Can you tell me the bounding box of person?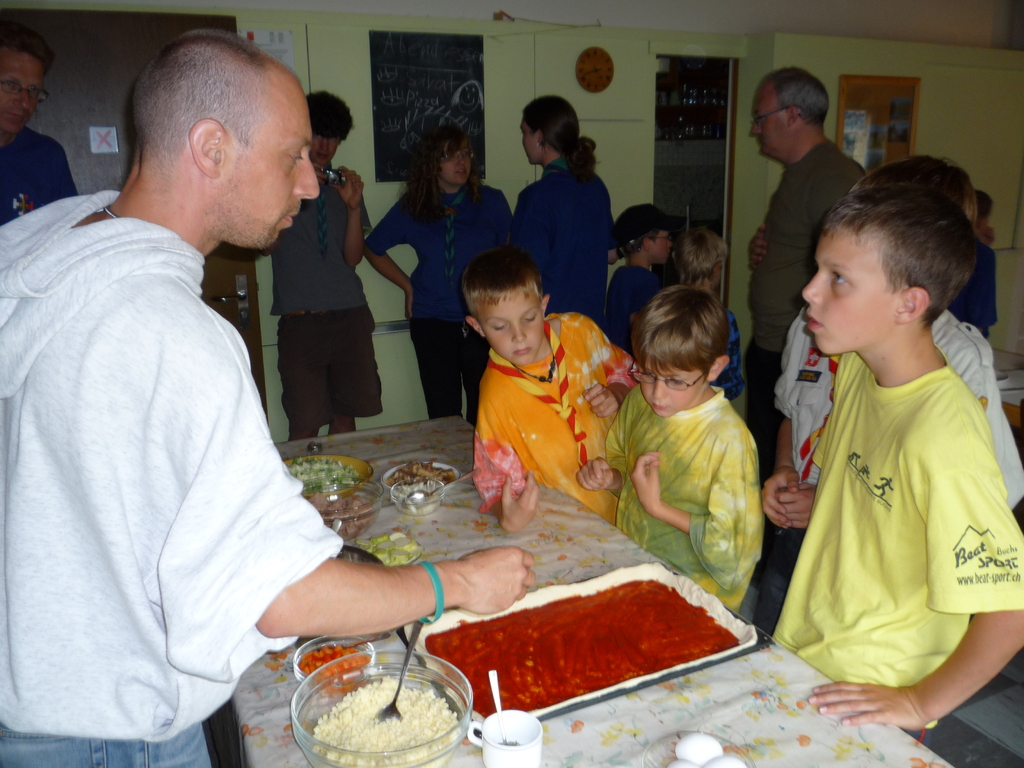
(x1=579, y1=282, x2=768, y2=621).
